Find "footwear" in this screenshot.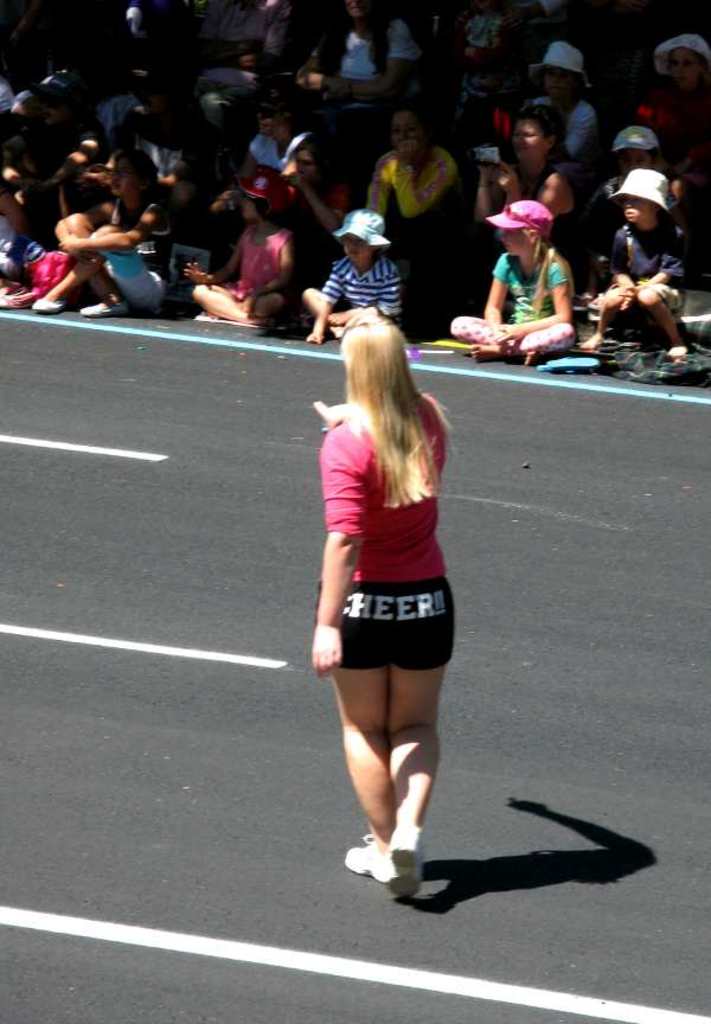
The bounding box for "footwear" is [x1=345, y1=833, x2=398, y2=876].
